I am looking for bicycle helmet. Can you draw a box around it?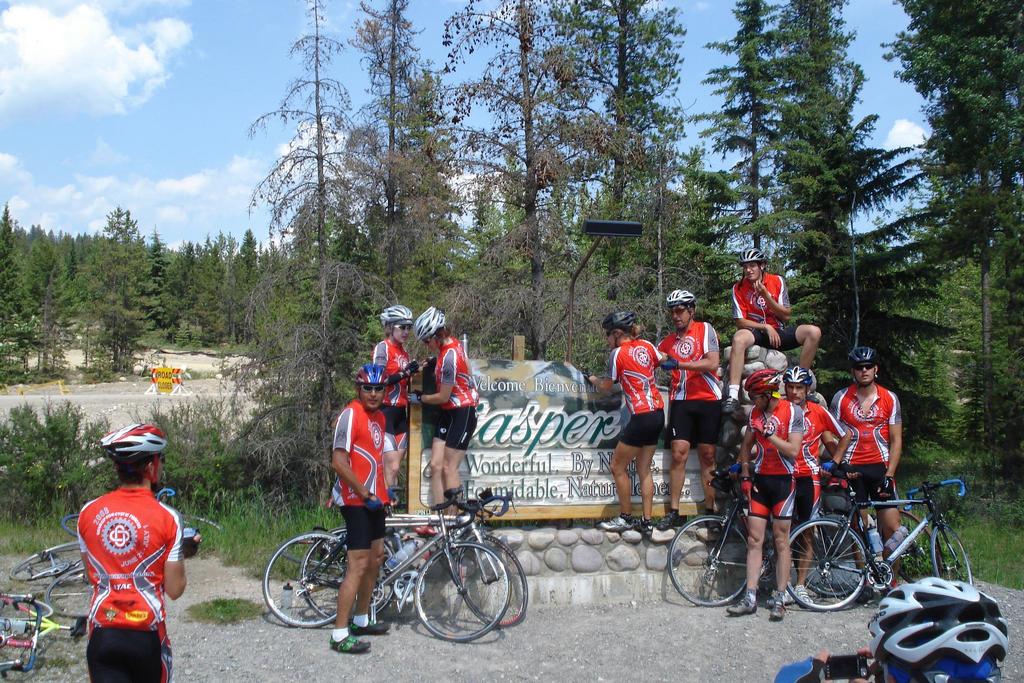
Sure, the bounding box is bbox=[350, 360, 379, 385].
